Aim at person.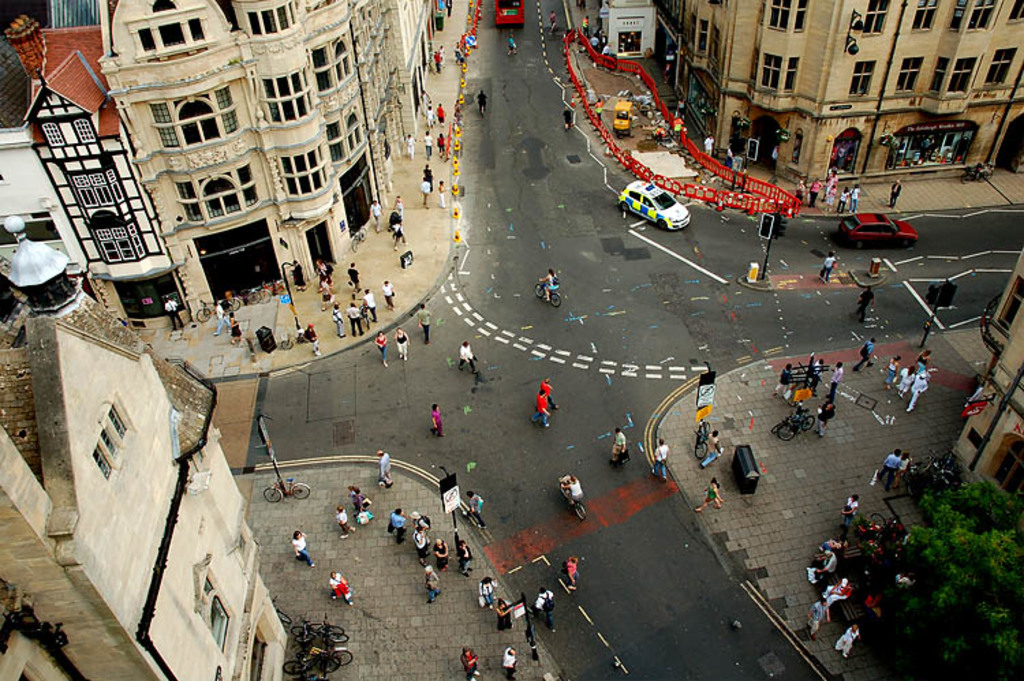
Aimed at 366 195 388 229.
